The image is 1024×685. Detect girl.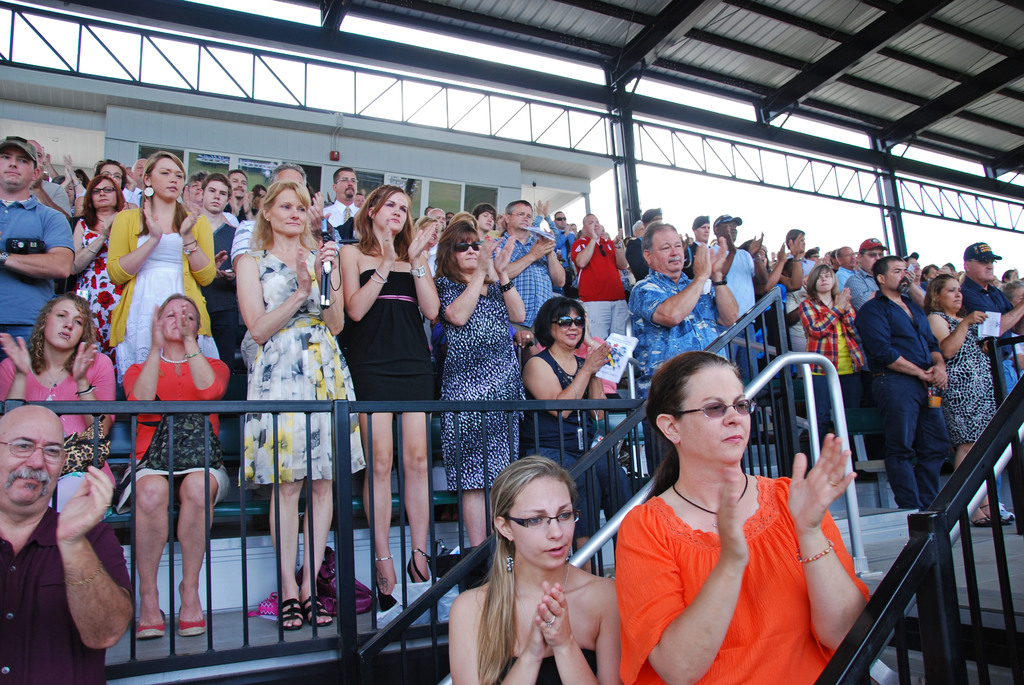
Detection: detection(444, 451, 619, 684).
